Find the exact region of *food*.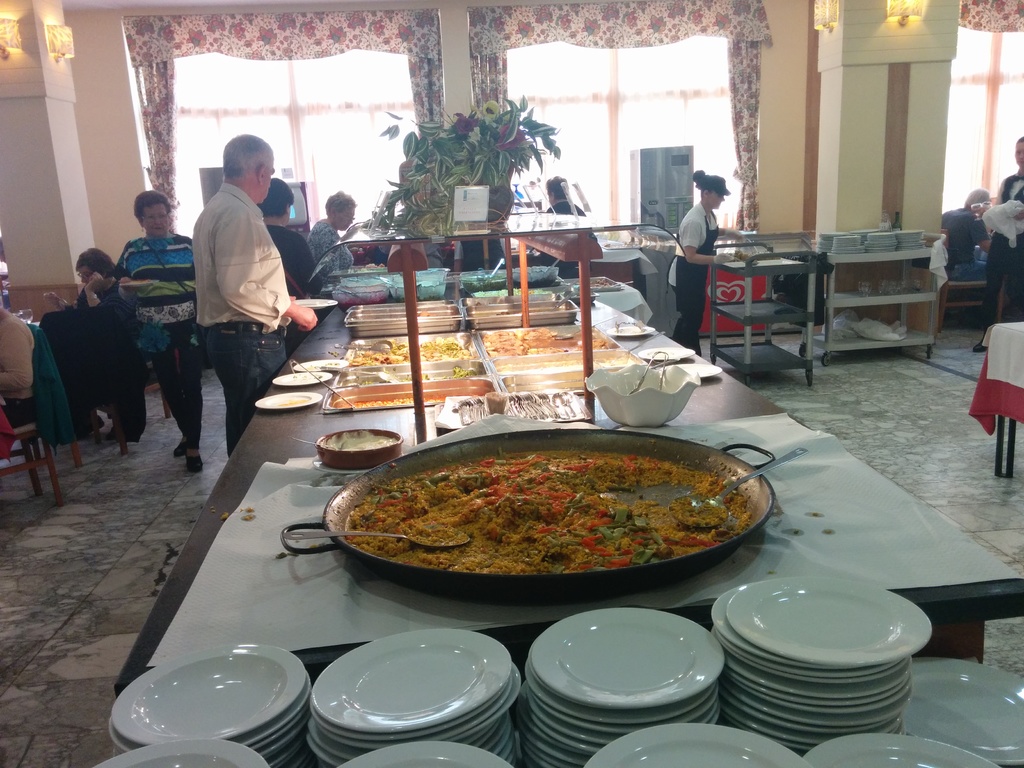
Exact region: (left=307, top=360, right=338, bottom=371).
